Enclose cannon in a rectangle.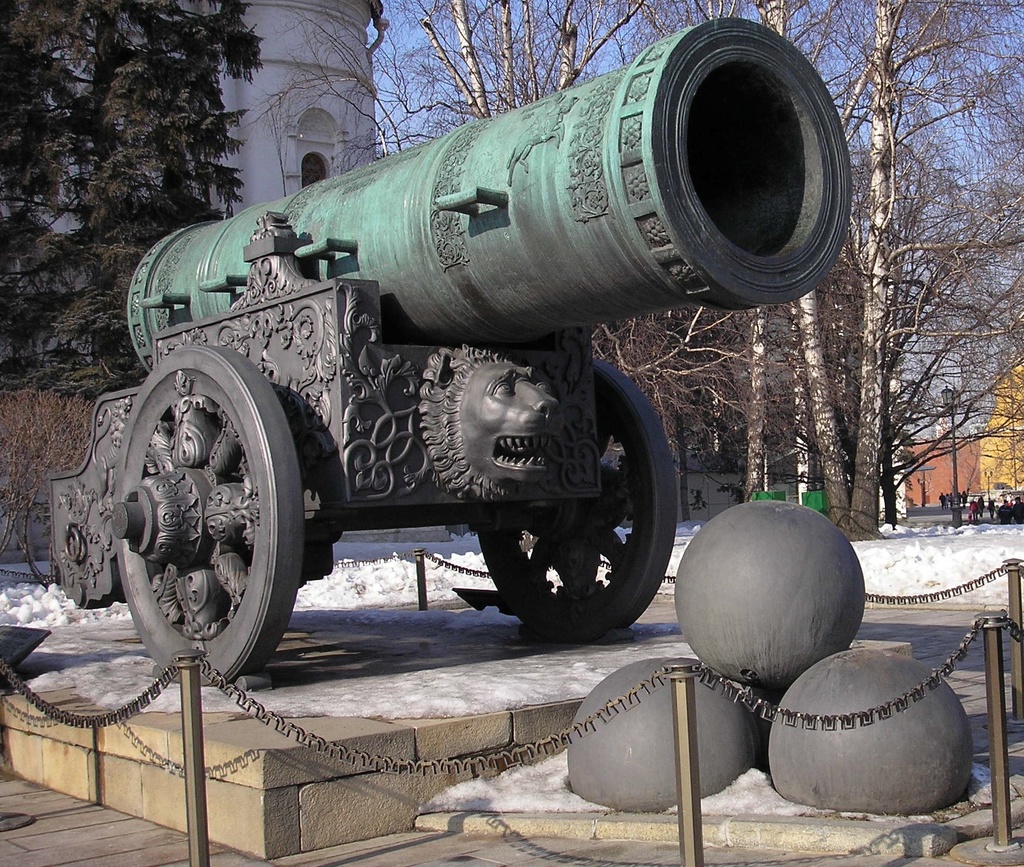
52/17/857/685.
